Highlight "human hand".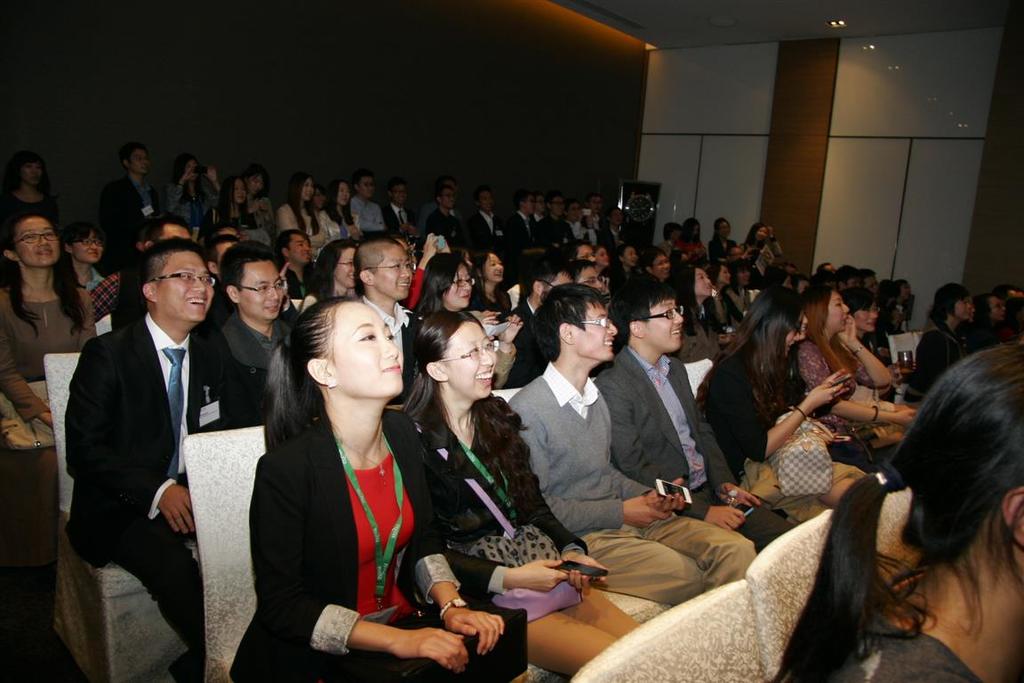
Highlighted region: 500 311 525 347.
